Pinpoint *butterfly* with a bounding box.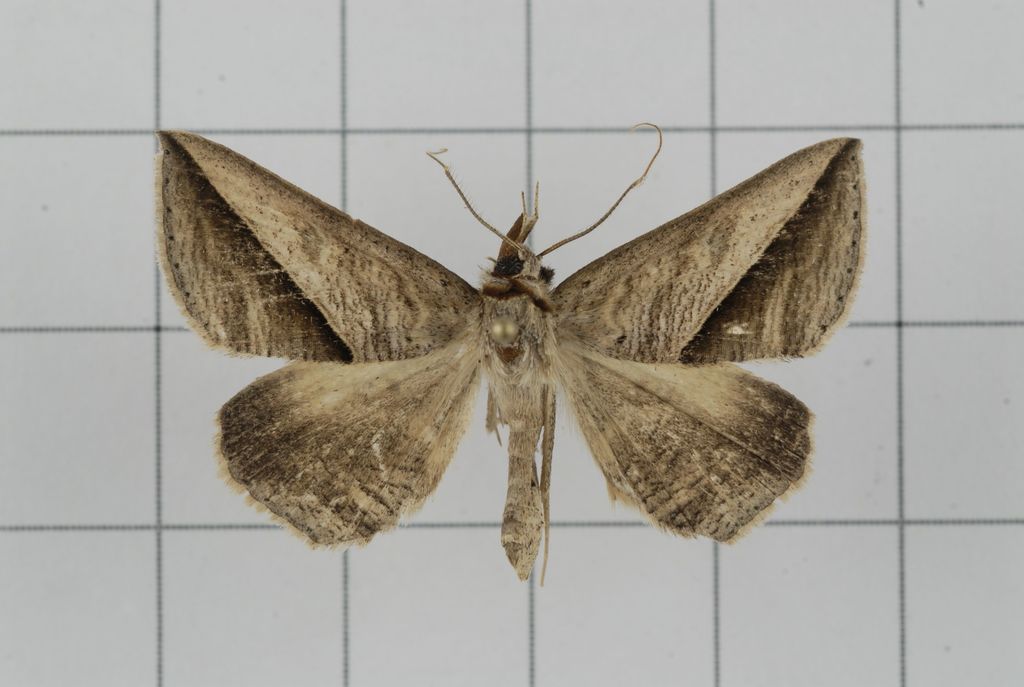
170,110,842,596.
